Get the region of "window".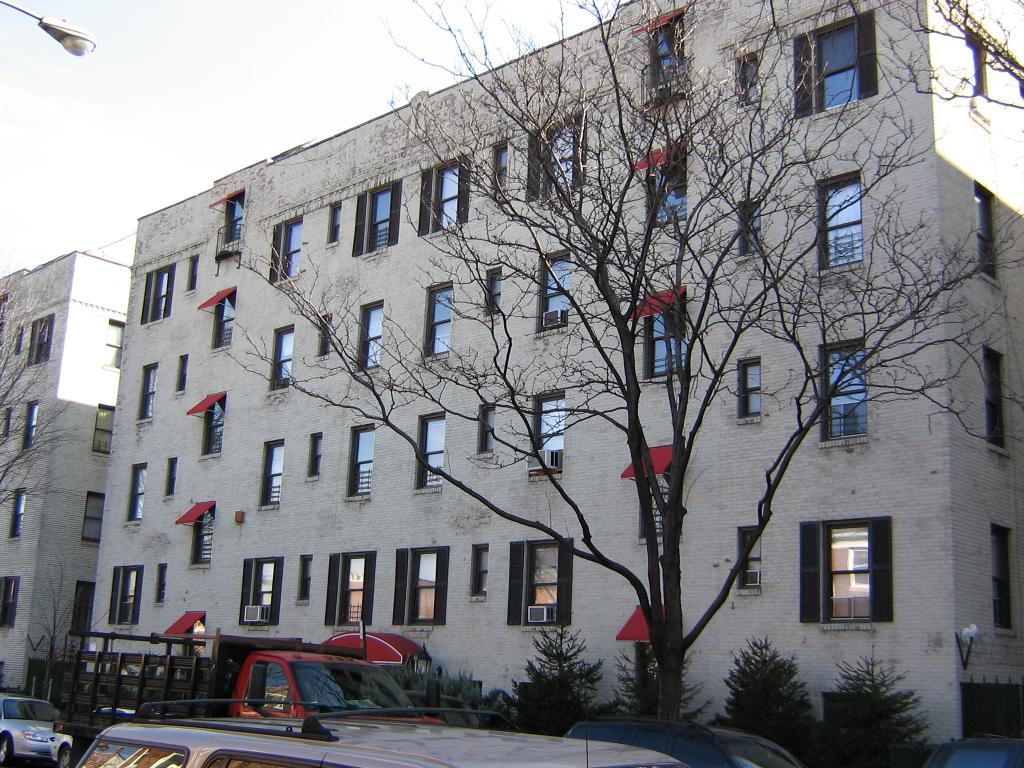
detection(167, 456, 180, 500).
